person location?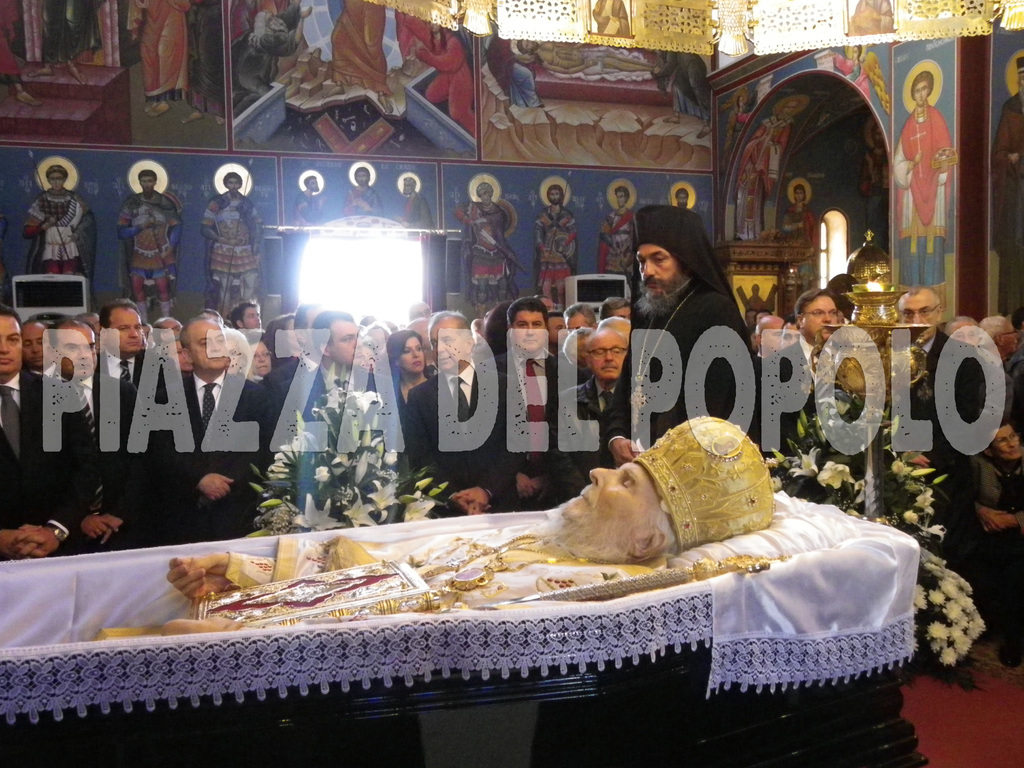
Rect(22, 166, 97, 284)
